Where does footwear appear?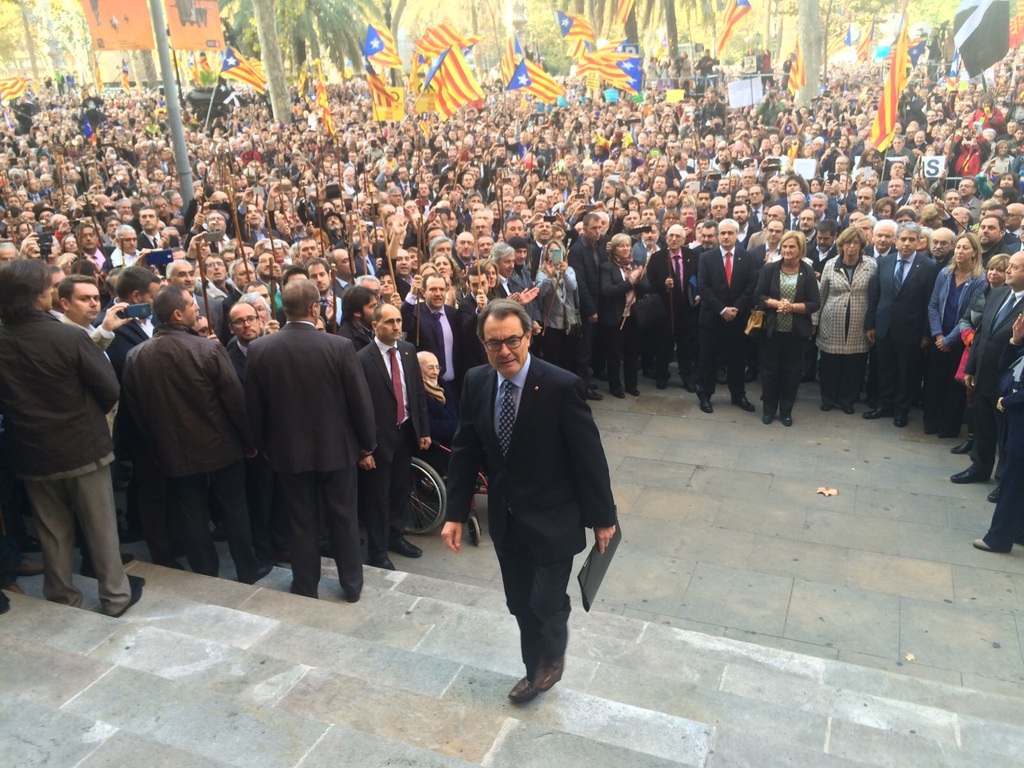
Appears at [863,401,888,419].
